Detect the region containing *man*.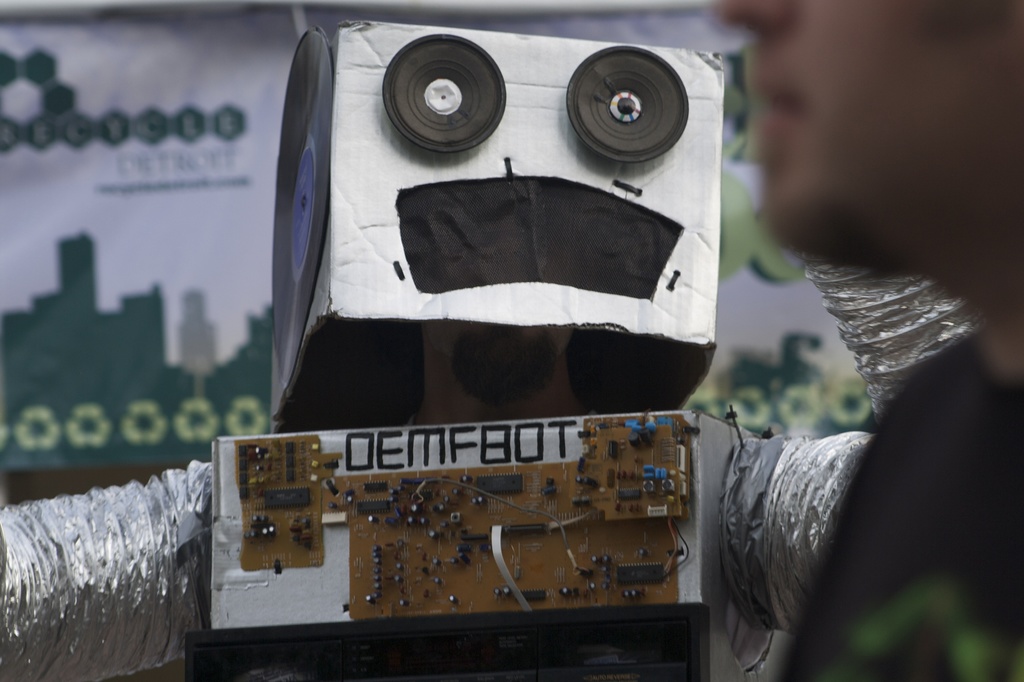
region(719, 0, 1023, 681).
